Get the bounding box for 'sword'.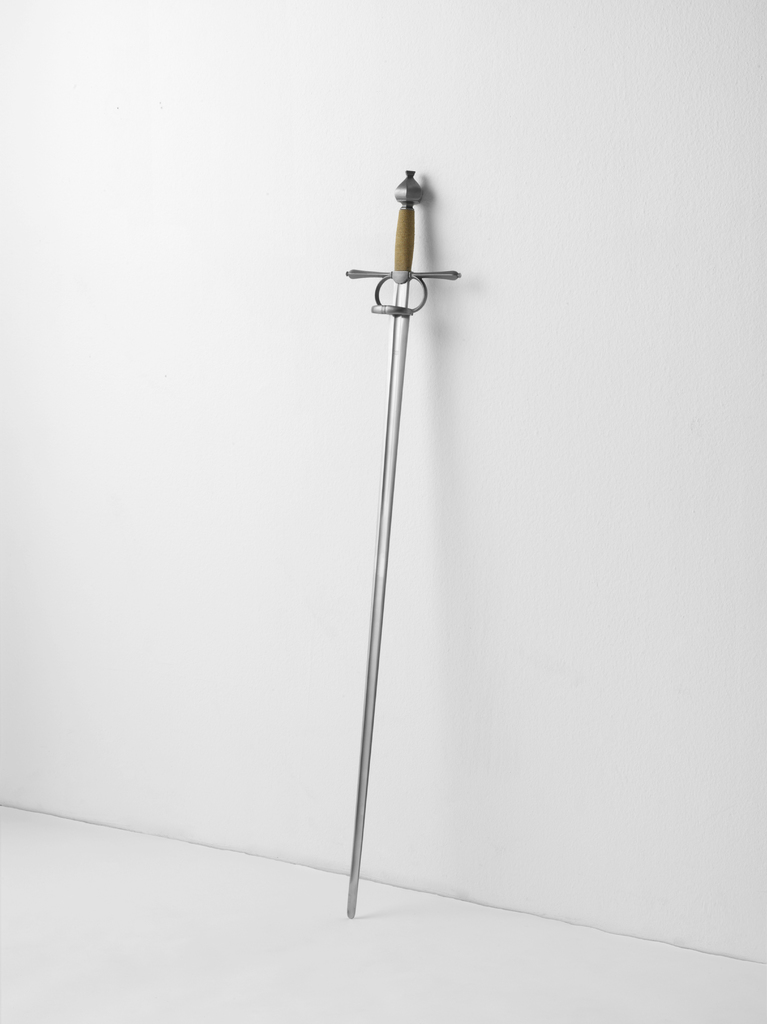
344/173/460/915.
